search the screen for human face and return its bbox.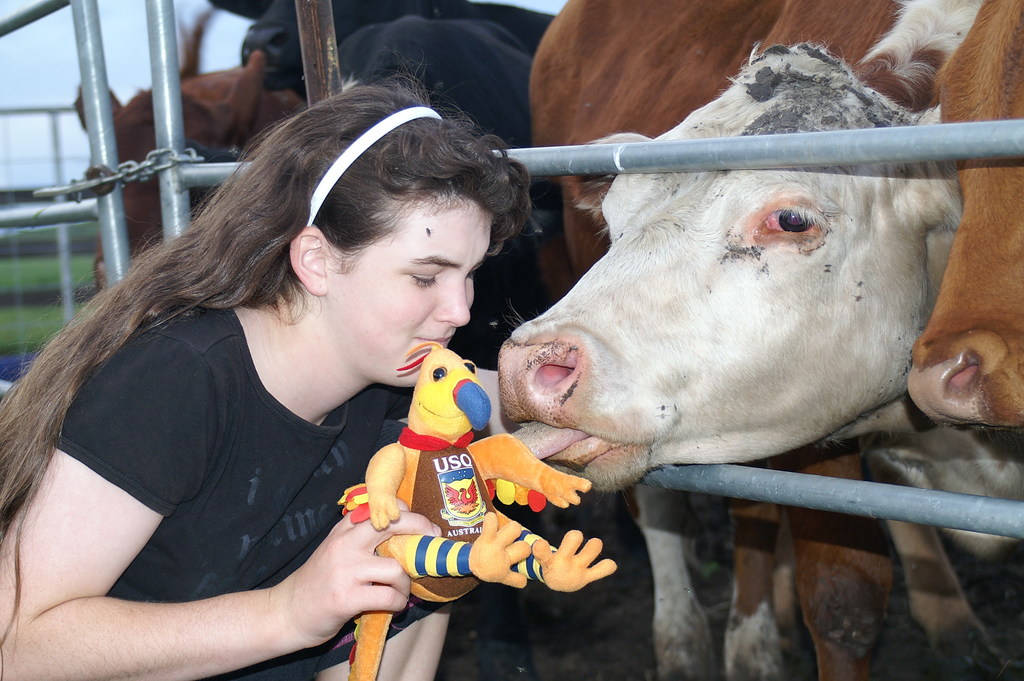
Found: <box>323,195,491,389</box>.
